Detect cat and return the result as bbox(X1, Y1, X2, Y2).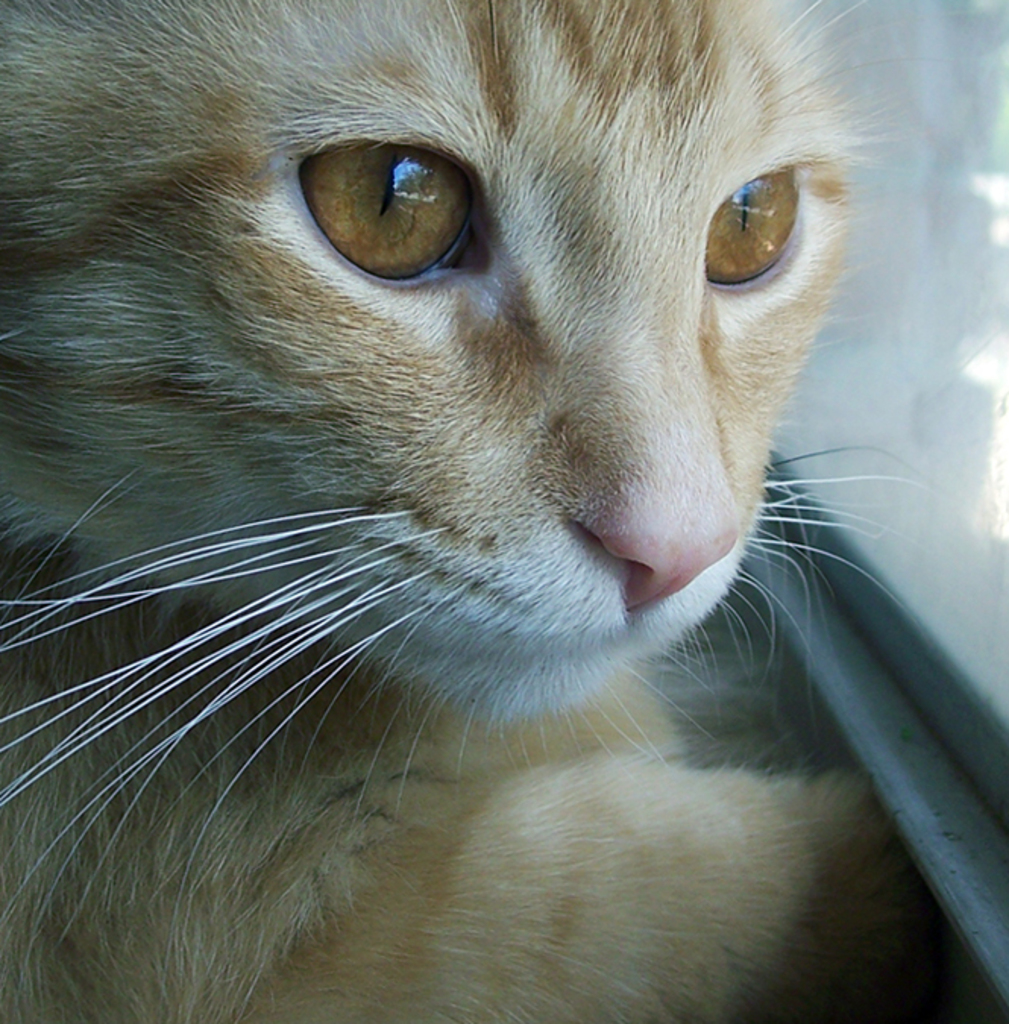
bbox(0, 0, 941, 1022).
